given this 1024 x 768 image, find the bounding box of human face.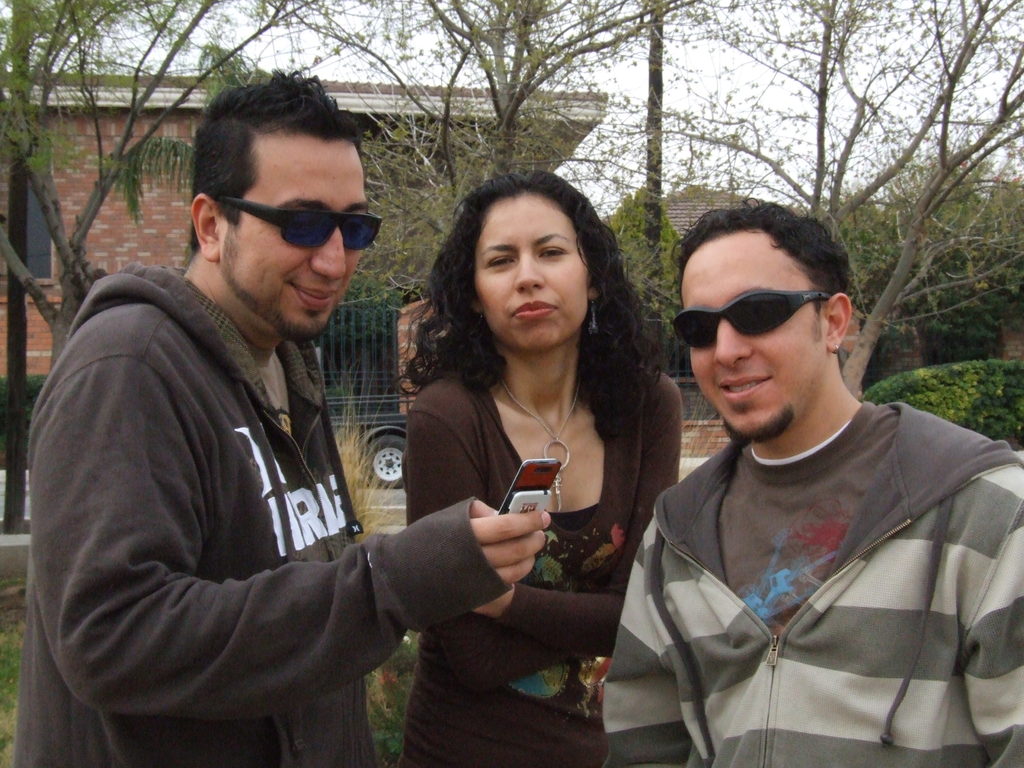
(470,182,589,343).
